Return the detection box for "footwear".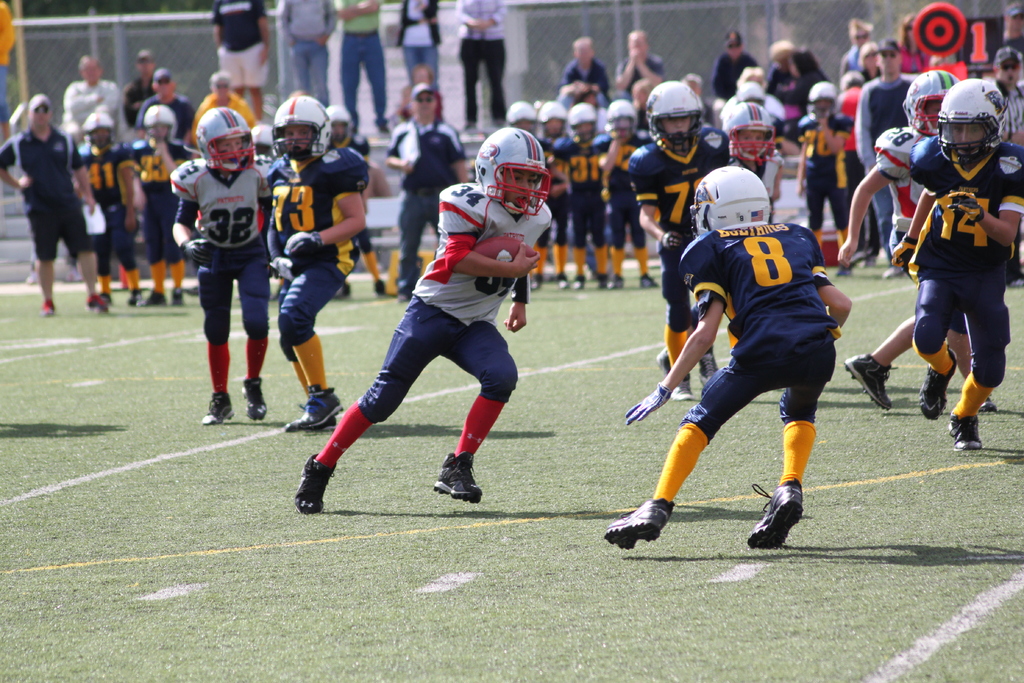
Rect(241, 379, 268, 421).
